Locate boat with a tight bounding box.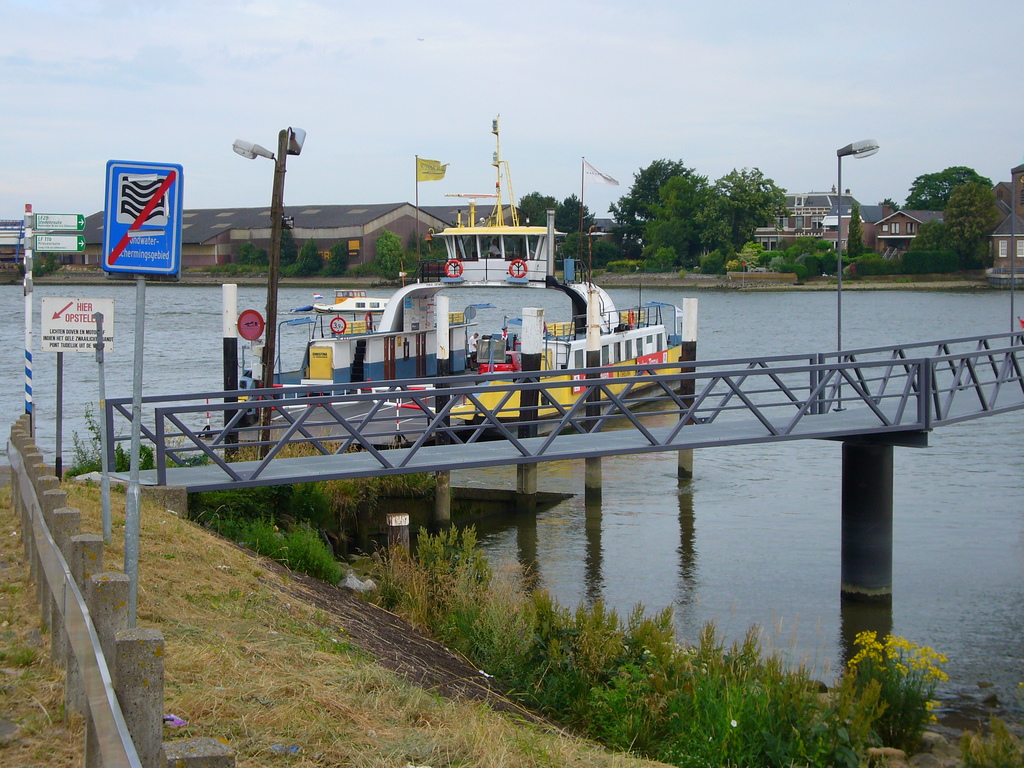
box(310, 187, 703, 406).
